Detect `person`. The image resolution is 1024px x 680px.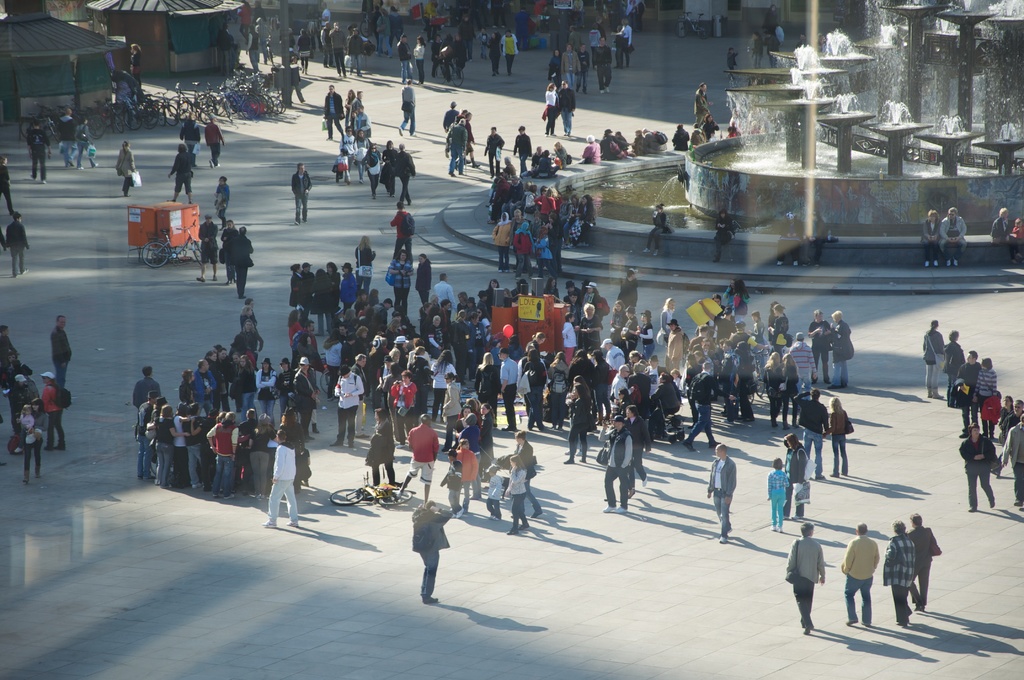
(468, 0, 486, 32).
